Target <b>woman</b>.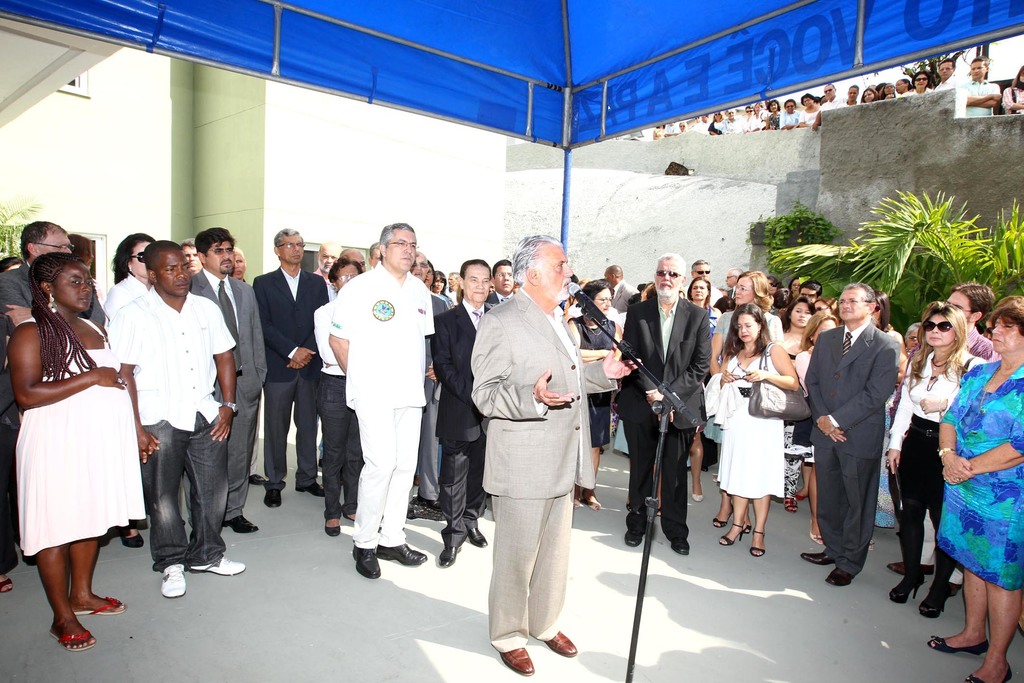
Target region: 708,265,785,372.
